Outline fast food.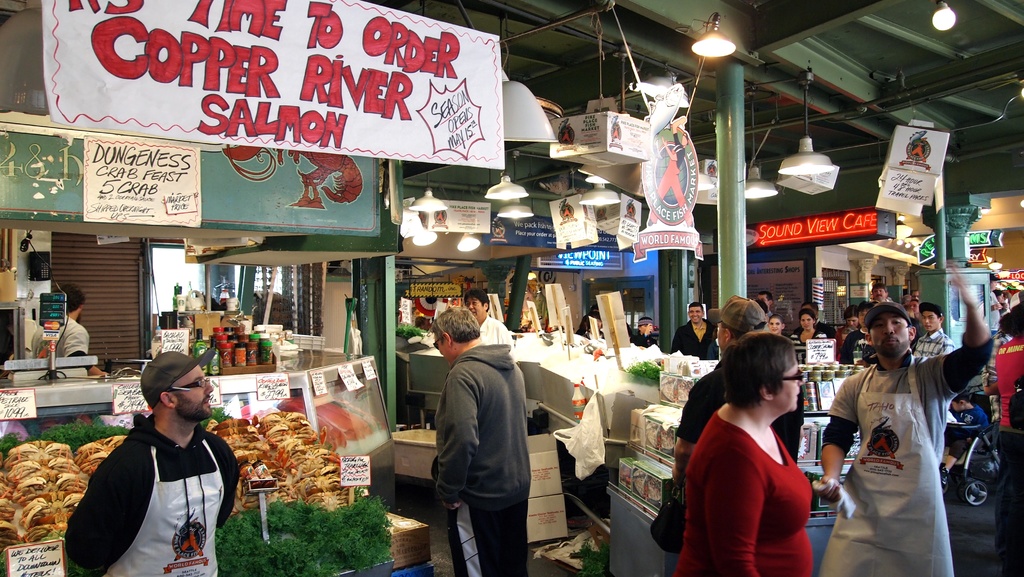
Outline: crop(259, 408, 356, 510).
